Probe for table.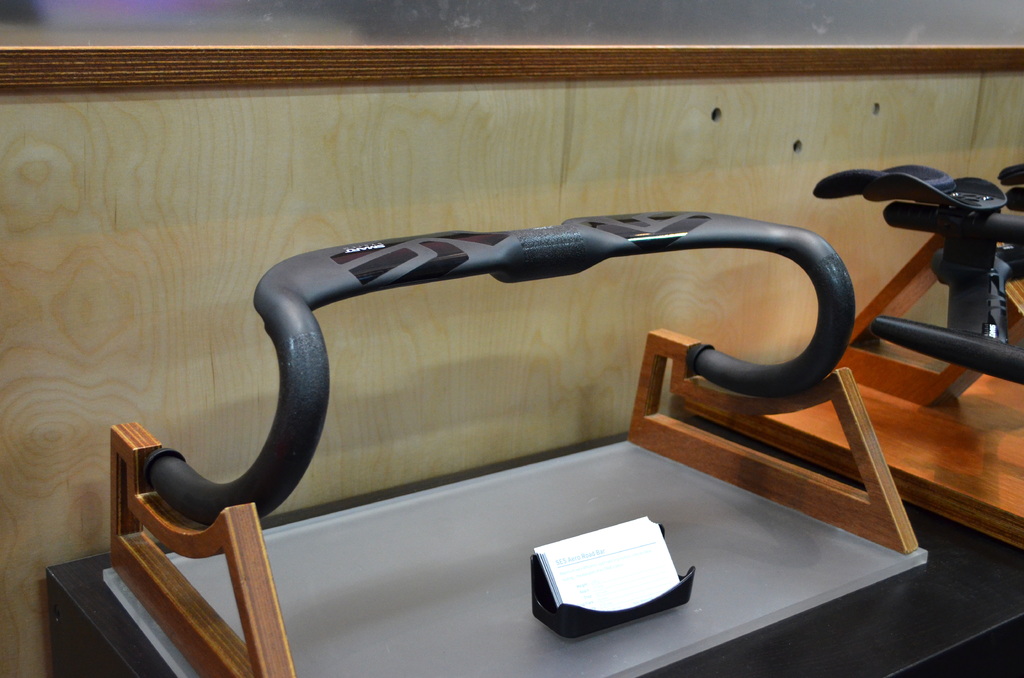
Probe result: Rect(45, 414, 1023, 677).
